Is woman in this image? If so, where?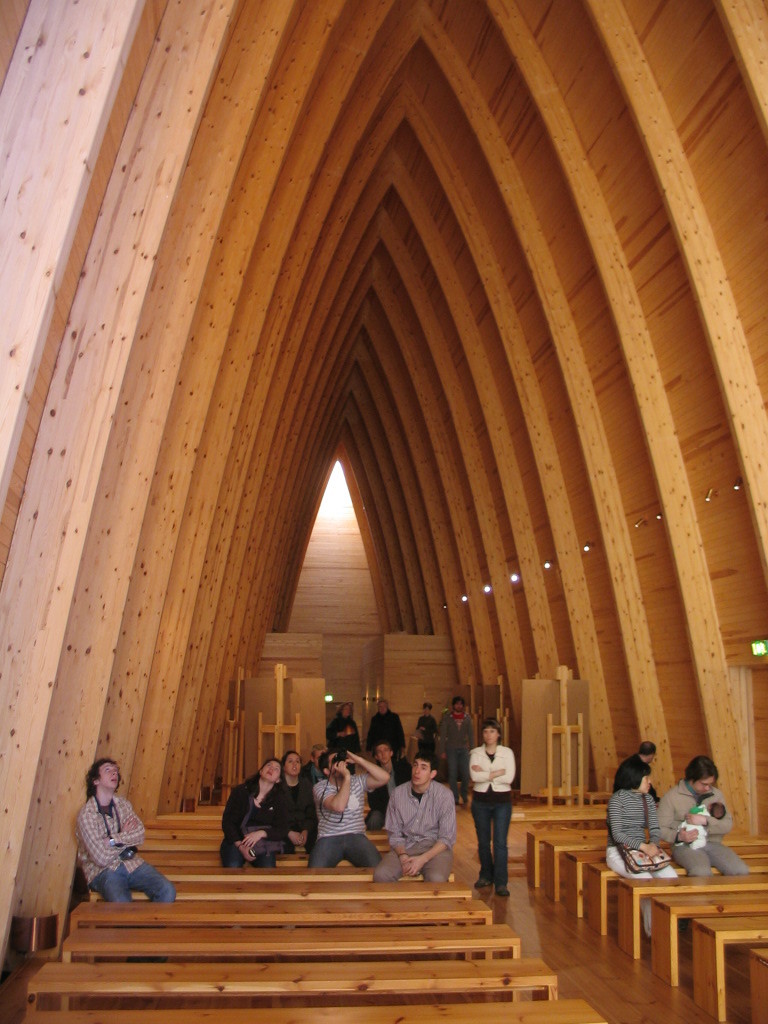
Yes, at bbox=(279, 748, 316, 865).
